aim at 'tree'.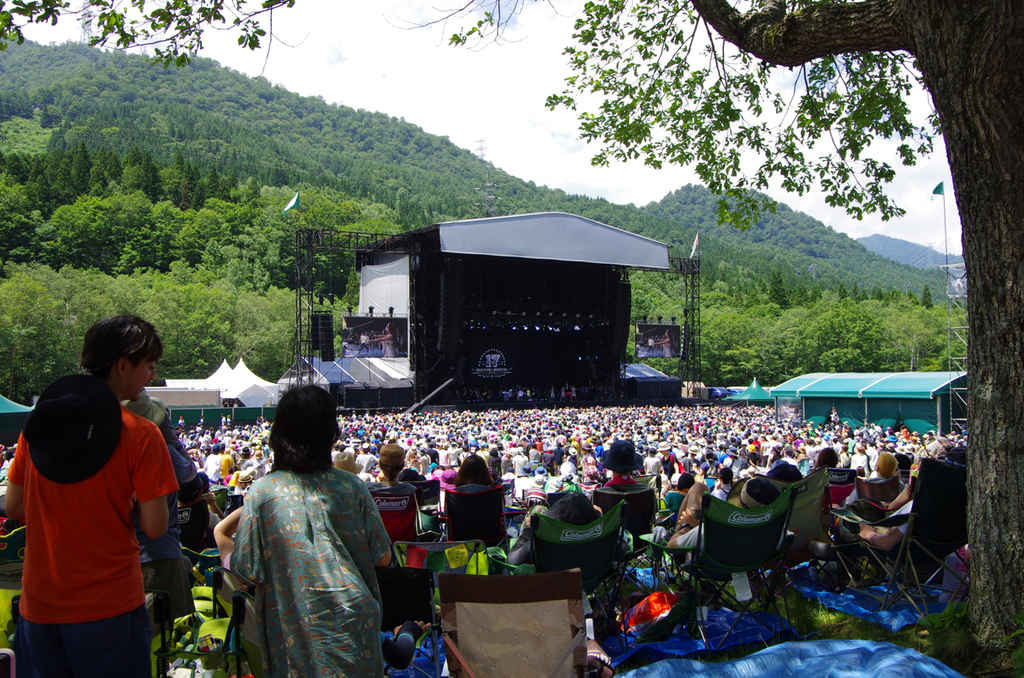
Aimed at pyautogui.locateOnScreen(160, 196, 250, 270).
